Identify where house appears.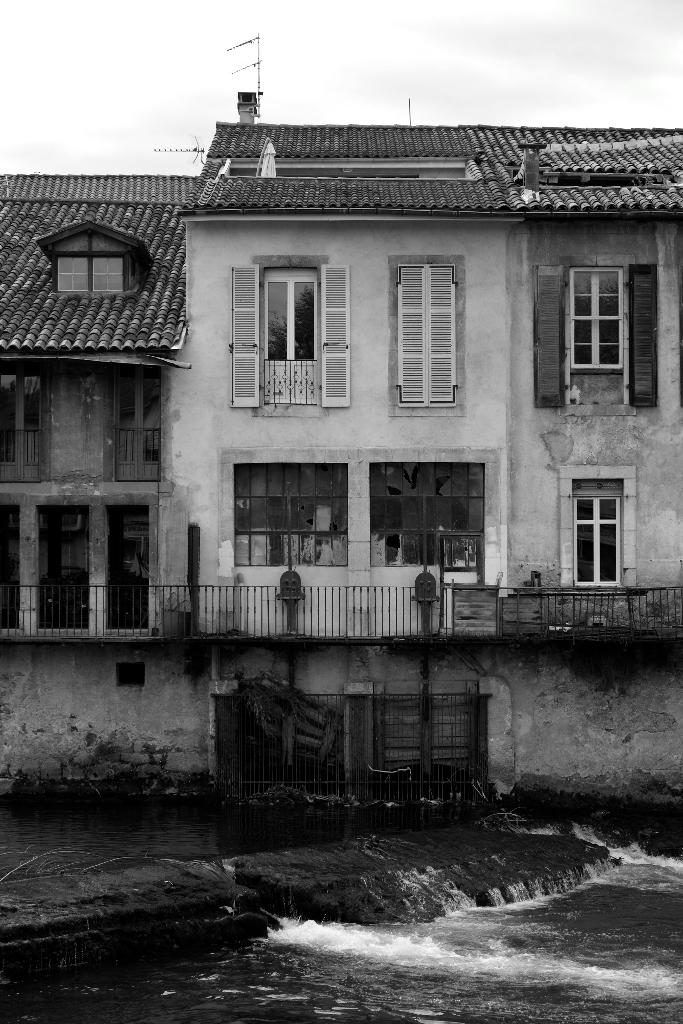
Appears at bbox=[0, 90, 682, 800].
